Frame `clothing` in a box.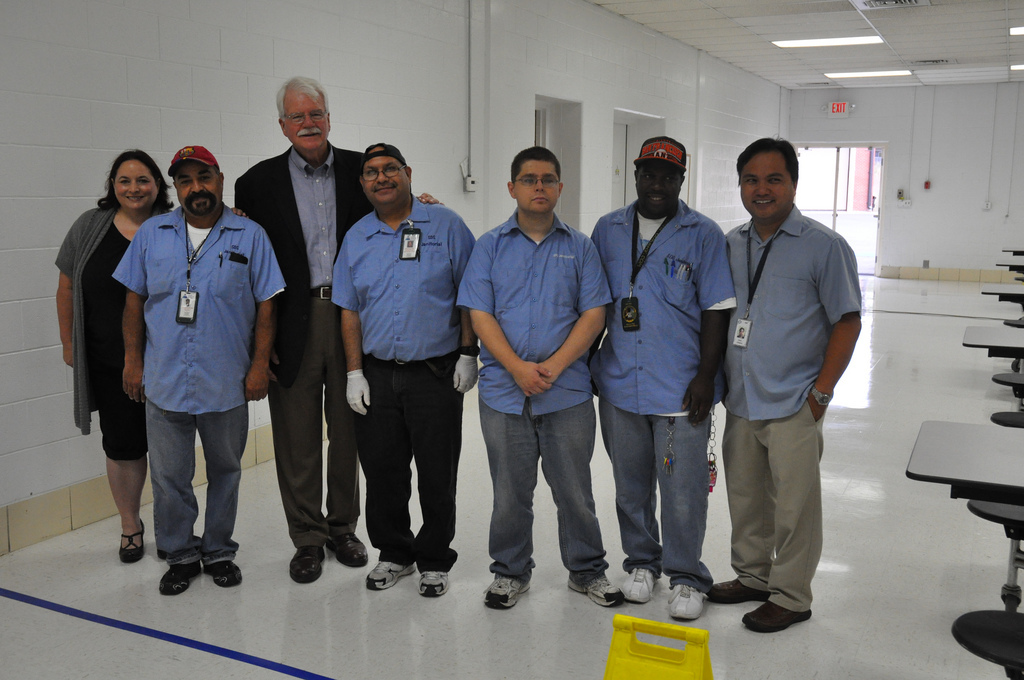
box(591, 196, 740, 588).
